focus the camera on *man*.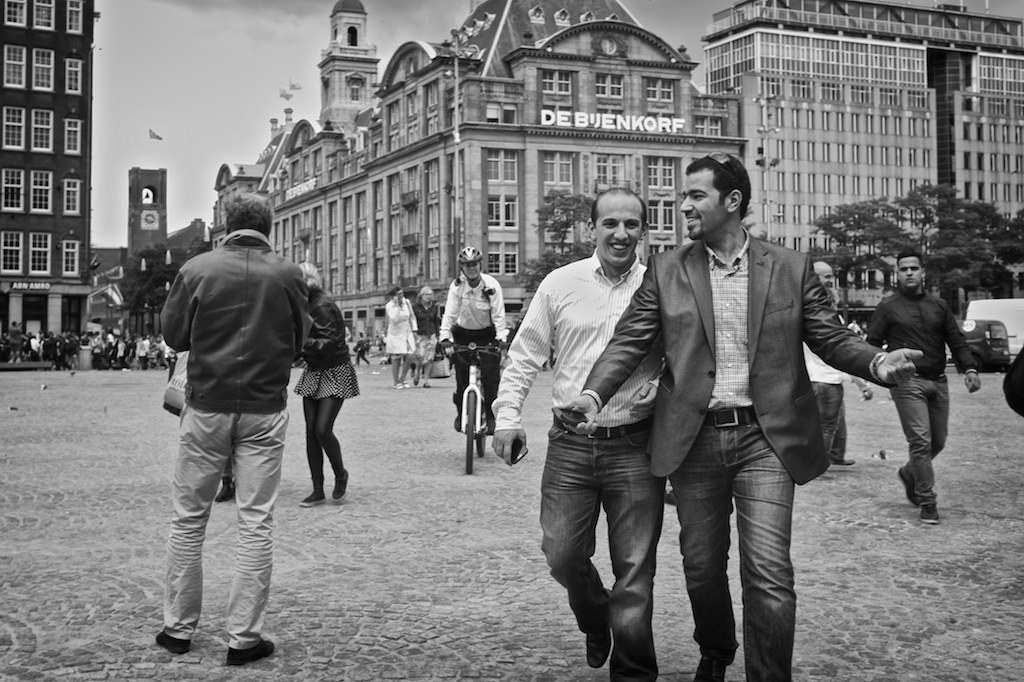
Focus region: (left=436, top=246, right=509, bottom=440).
